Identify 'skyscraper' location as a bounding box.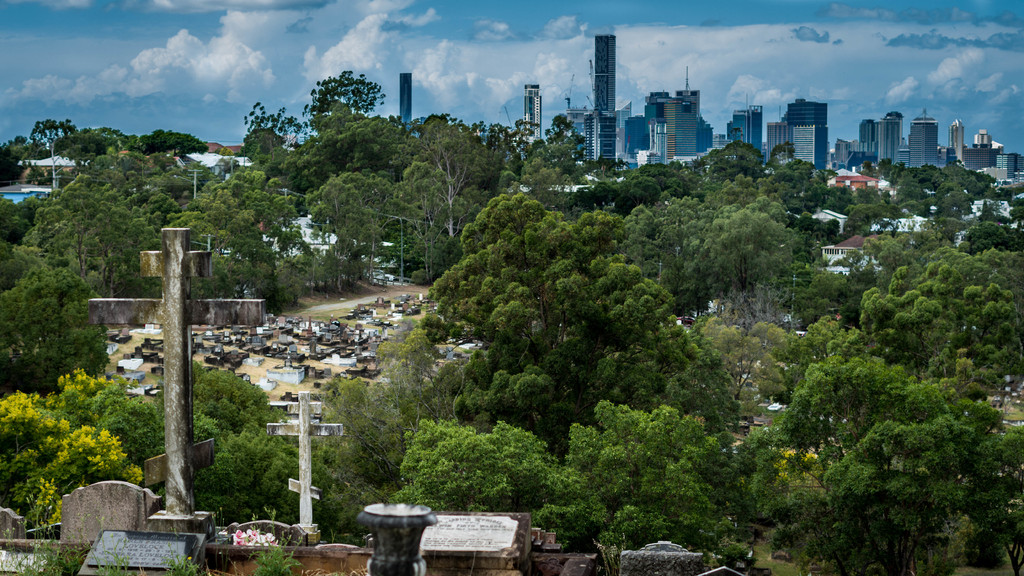
bbox=(908, 108, 936, 168).
